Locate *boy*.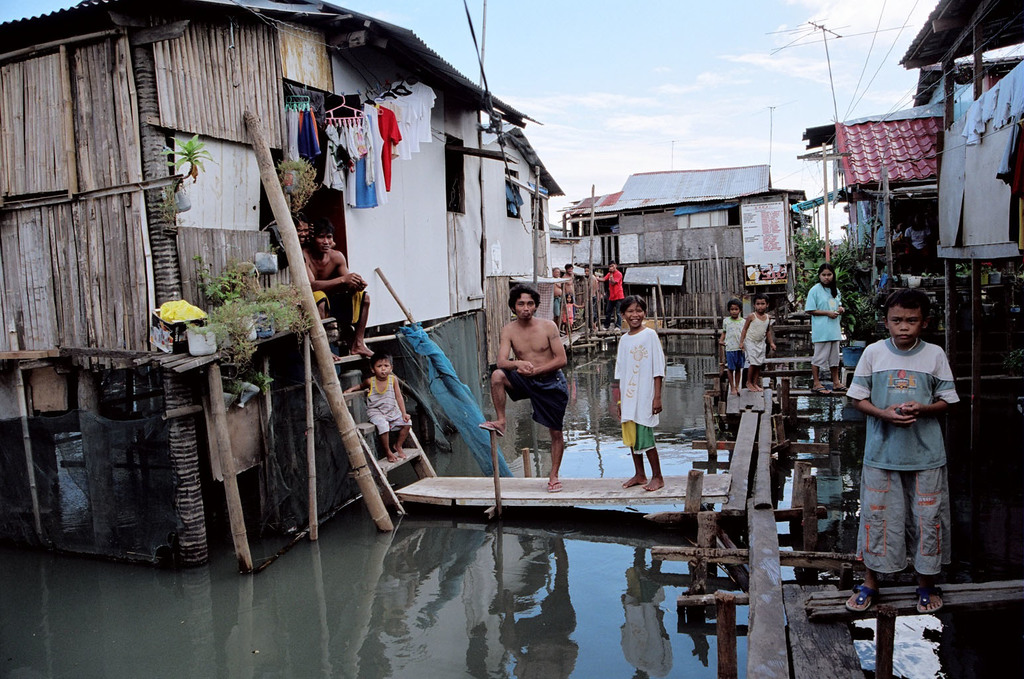
Bounding box: 344/352/413/462.
